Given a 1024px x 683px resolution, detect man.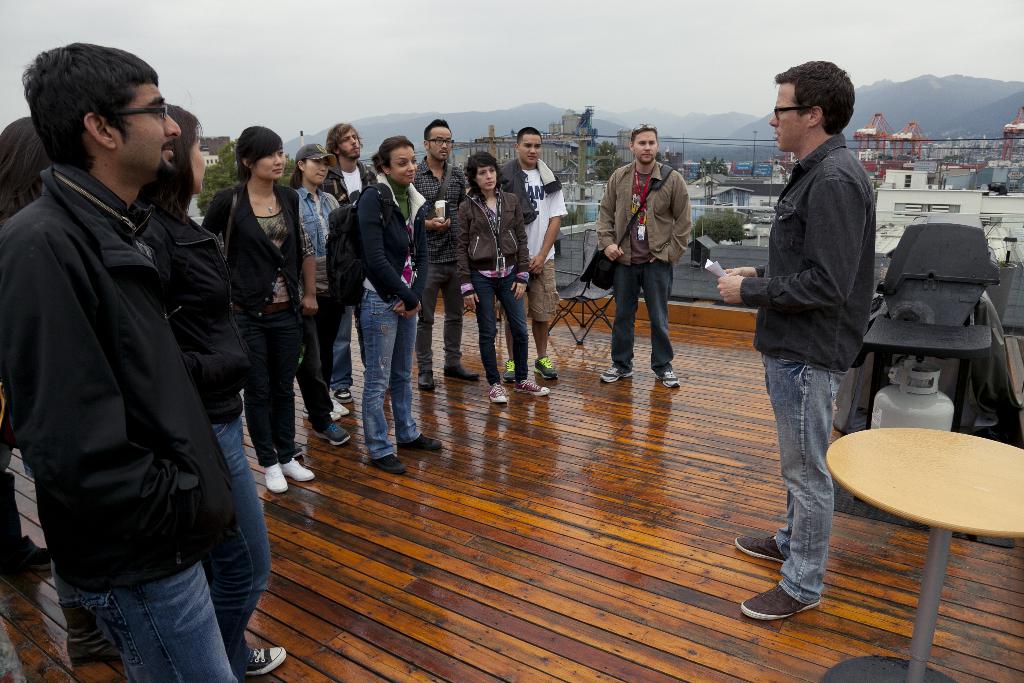
x1=739 y1=54 x2=900 y2=625.
